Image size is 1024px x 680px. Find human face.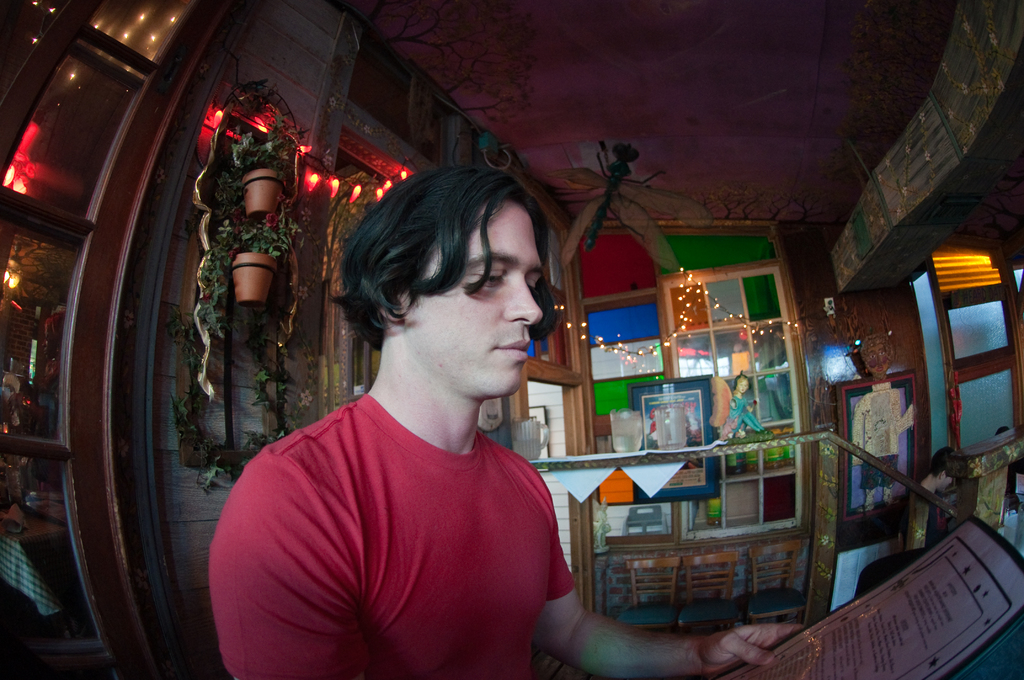
(left=406, top=201, right=537, bottom=409).
